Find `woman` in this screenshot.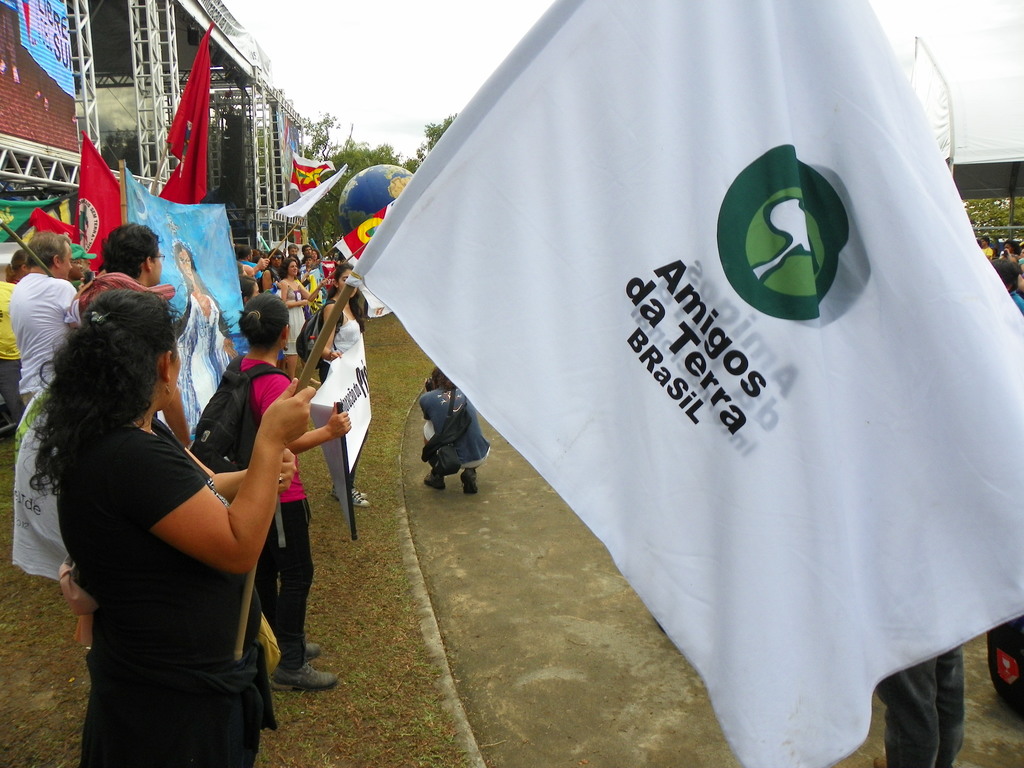
The bounding box for `woman` is crop(262, 246, 286, 295).
